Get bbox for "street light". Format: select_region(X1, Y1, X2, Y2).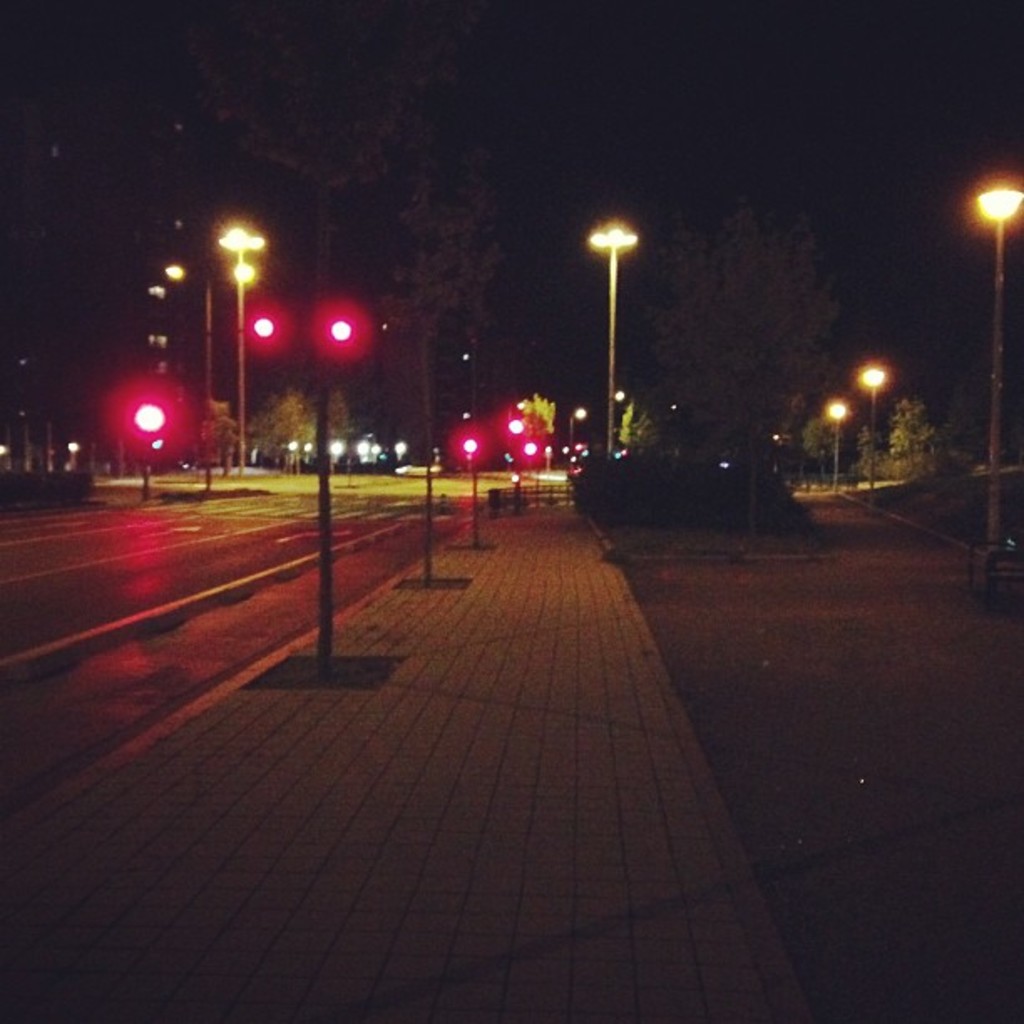
select_region(853, 370, 892, 494).
